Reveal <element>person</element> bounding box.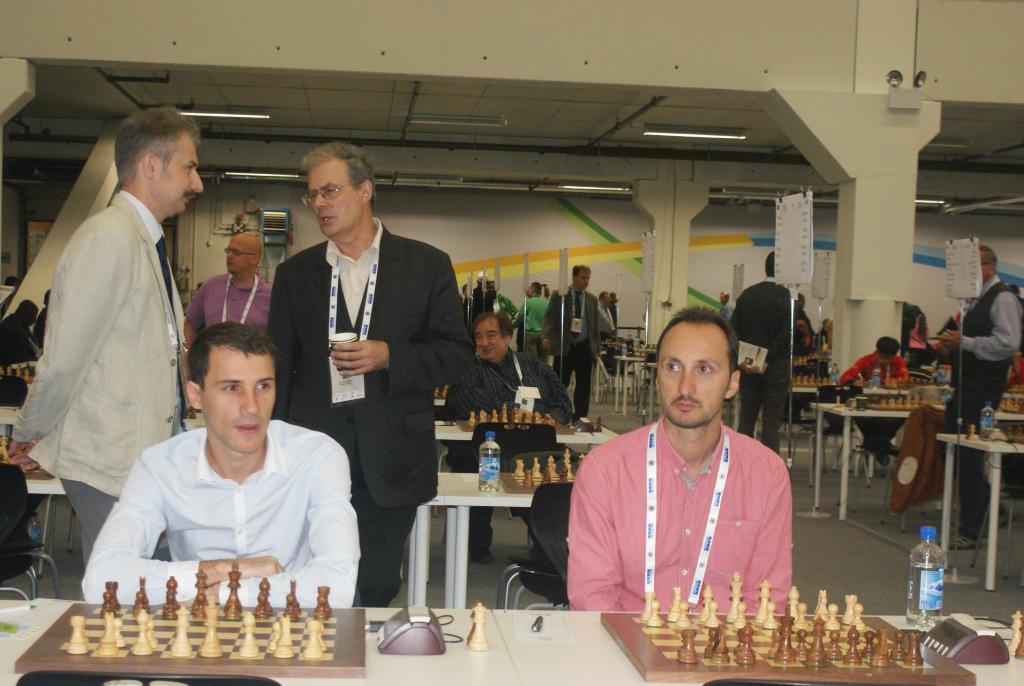
Revealed: (left=838, top=334, right=911, bottom=475).
